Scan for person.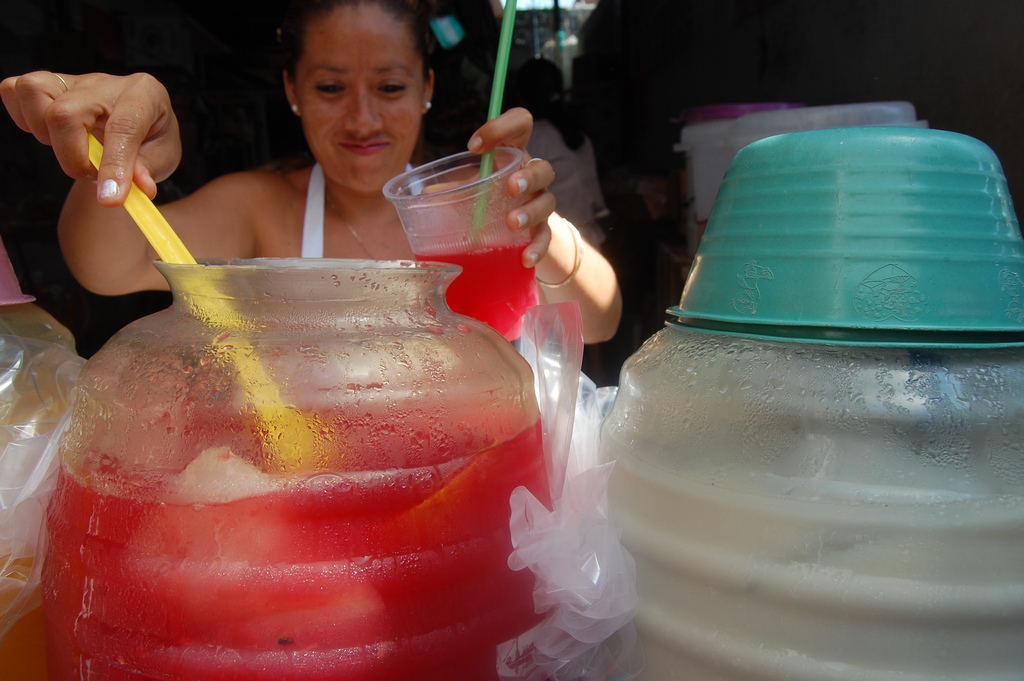
Scan result: rect(1, 0, 625, 343).
